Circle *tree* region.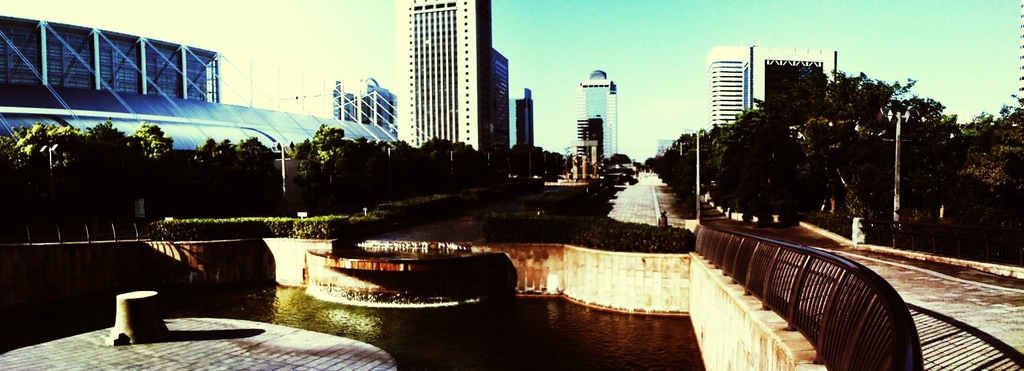
Region: <box>861,104,961,209</box>.
